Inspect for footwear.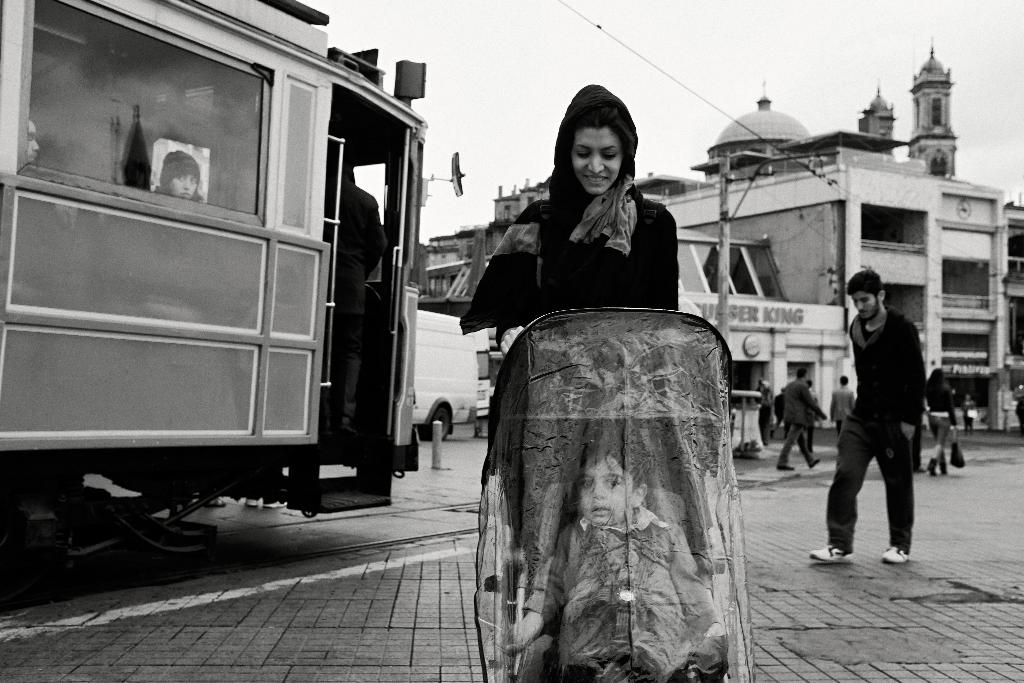
Inspection: BBox(881, 545, 908, 561).
